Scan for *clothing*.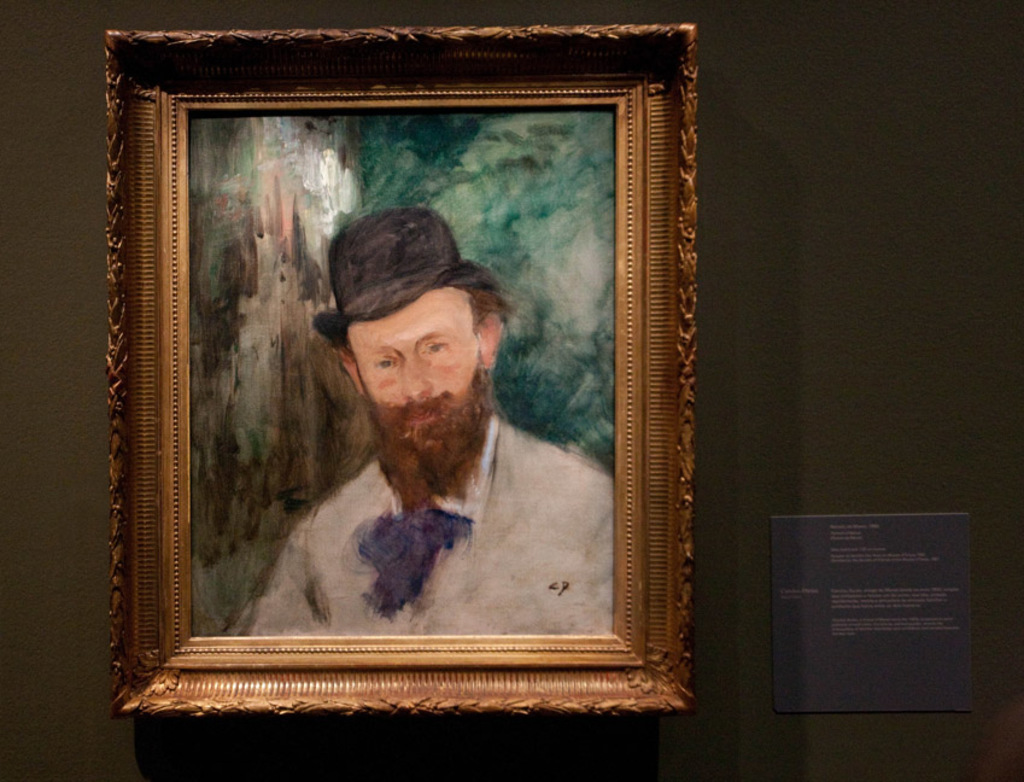
Scan result: (x1=217, y1=409, x2=616, y2=640).
